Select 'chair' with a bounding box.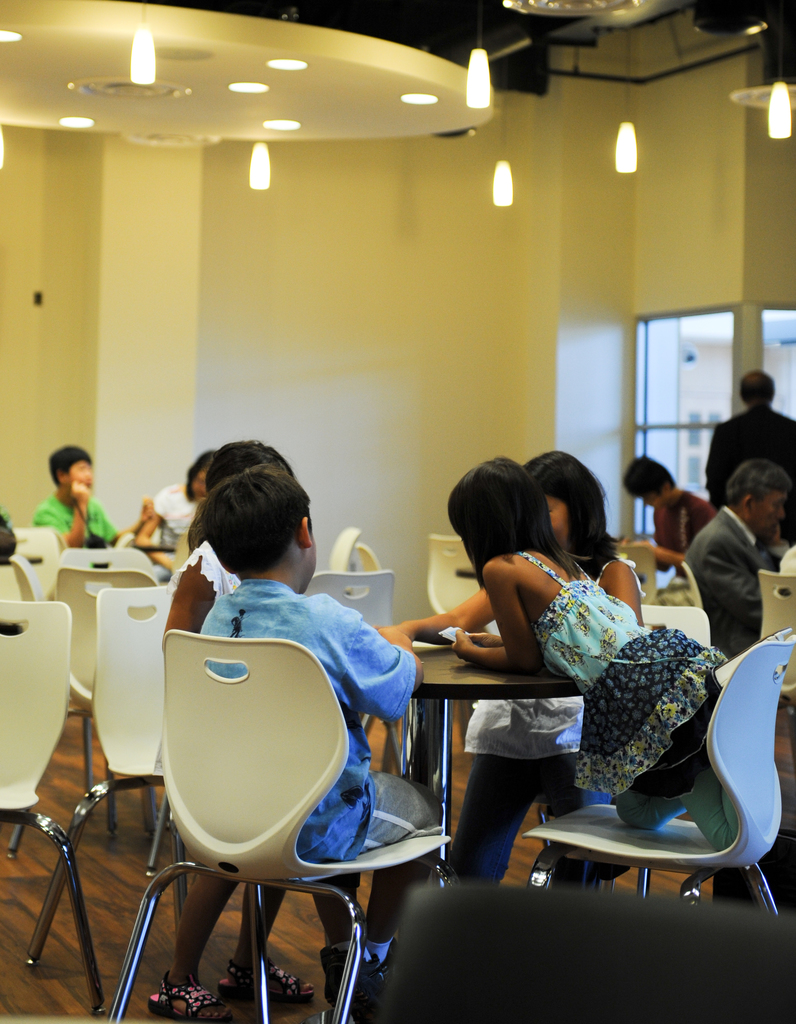
28, 582, 259, 968.
